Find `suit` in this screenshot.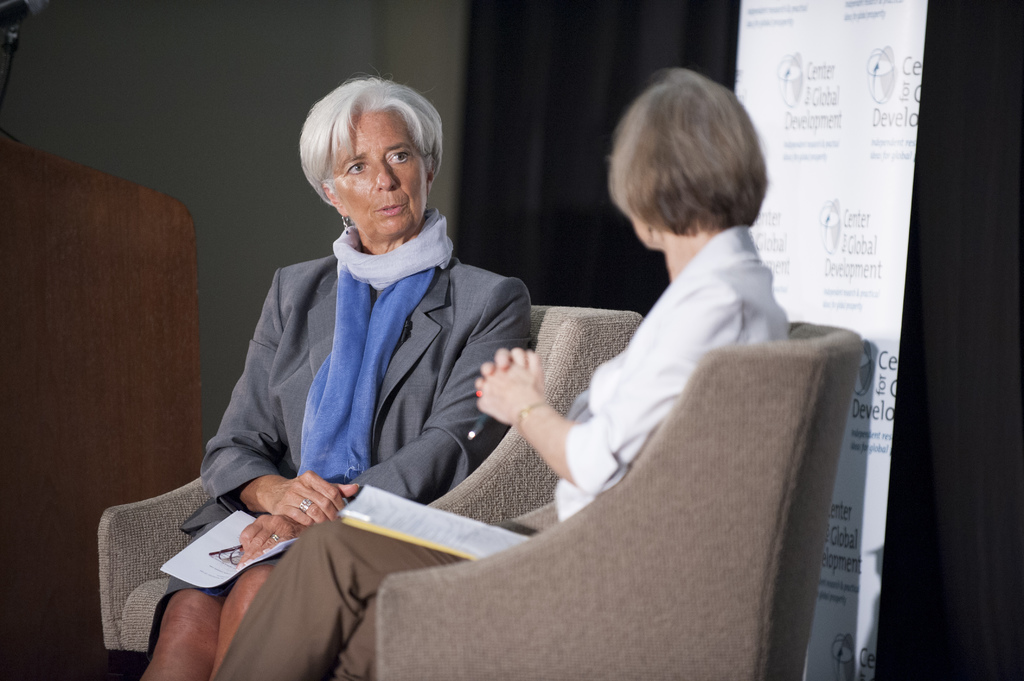
The bounding box for `suit` is bbox(146, 252, 538, 659).
